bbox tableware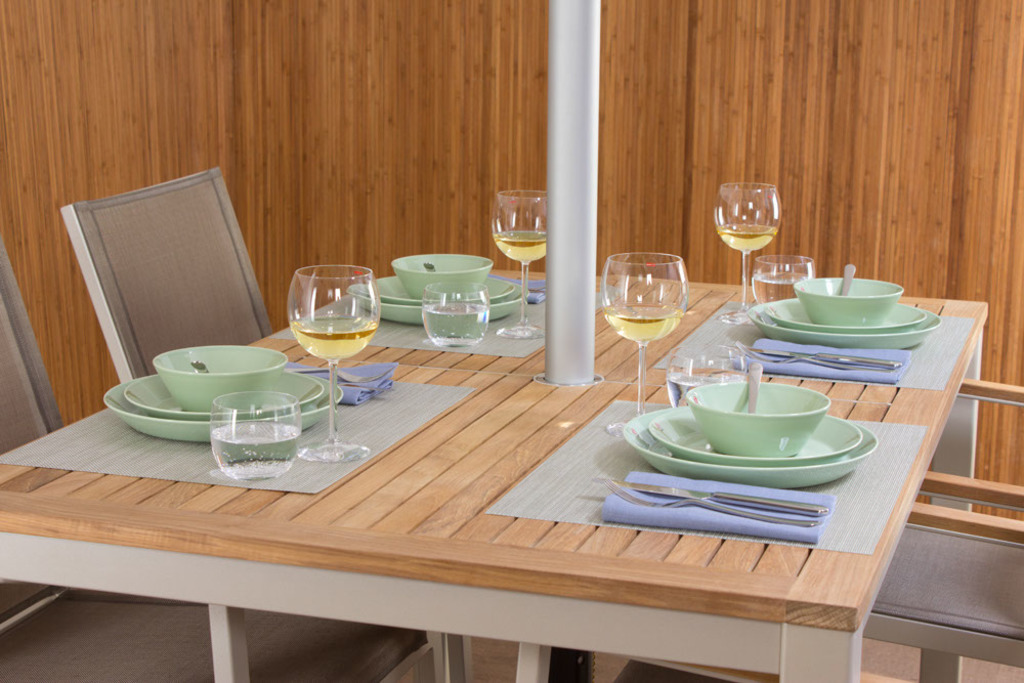
crop(346, 275, 530, 324)
